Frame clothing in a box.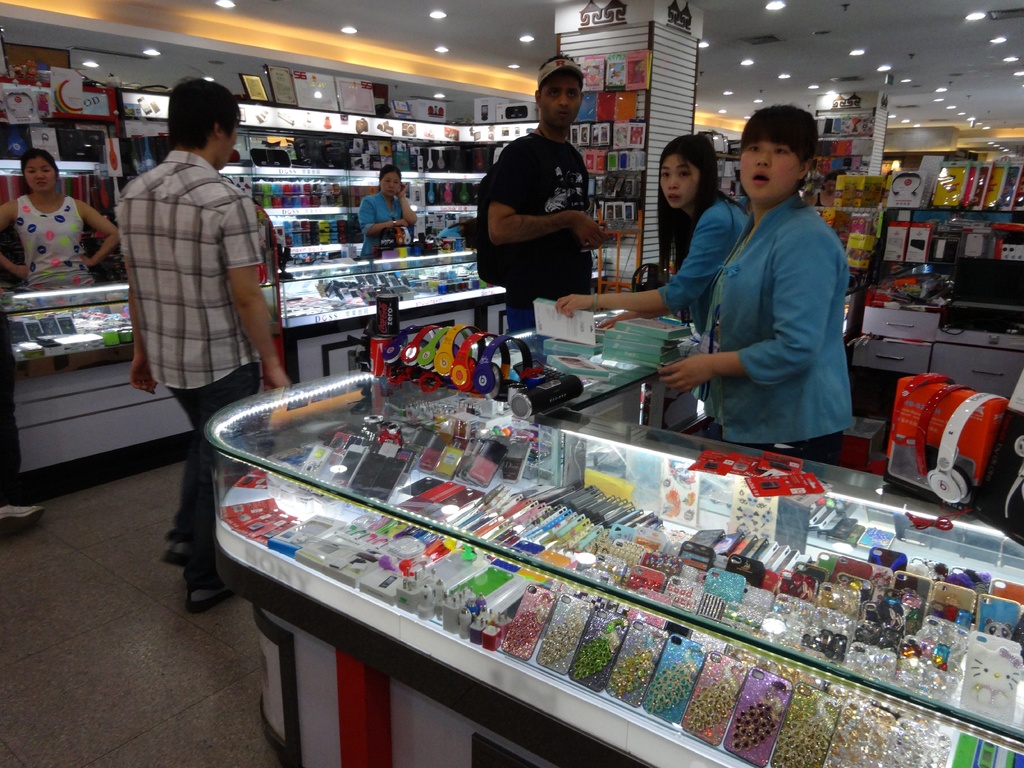
(483,129,592,342).
